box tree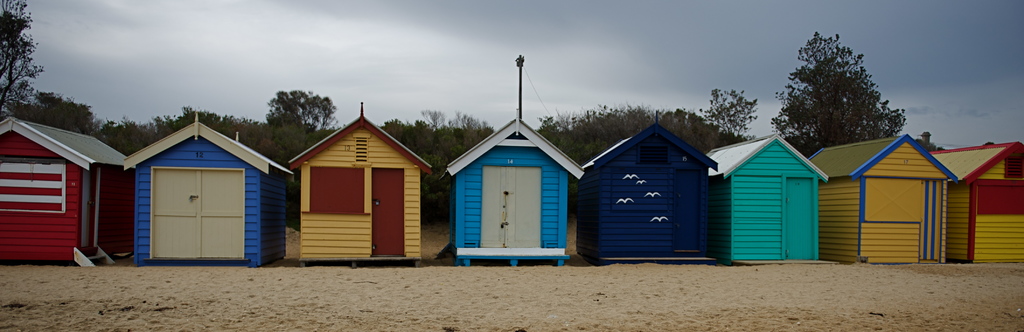
779:33:902:153
